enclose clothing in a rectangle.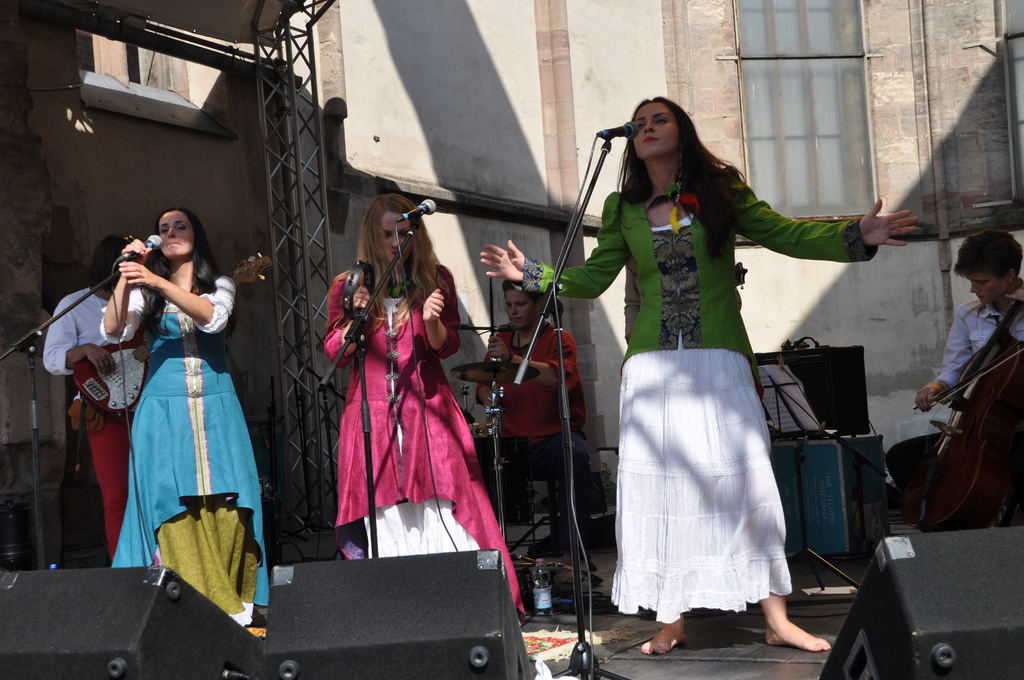
[521,163,878,626].
